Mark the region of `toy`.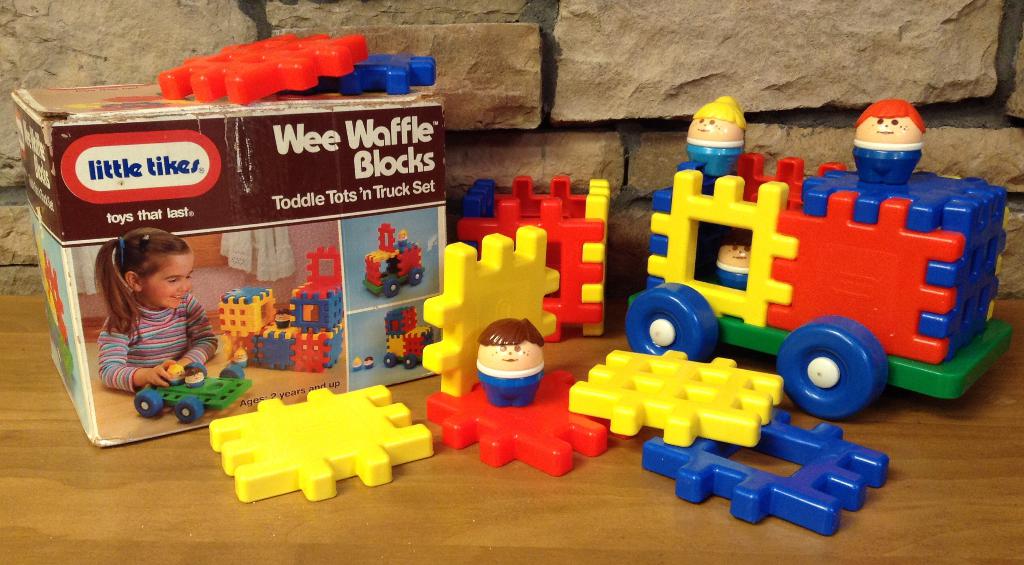
Region: locate(572, 354, 791, 449).
